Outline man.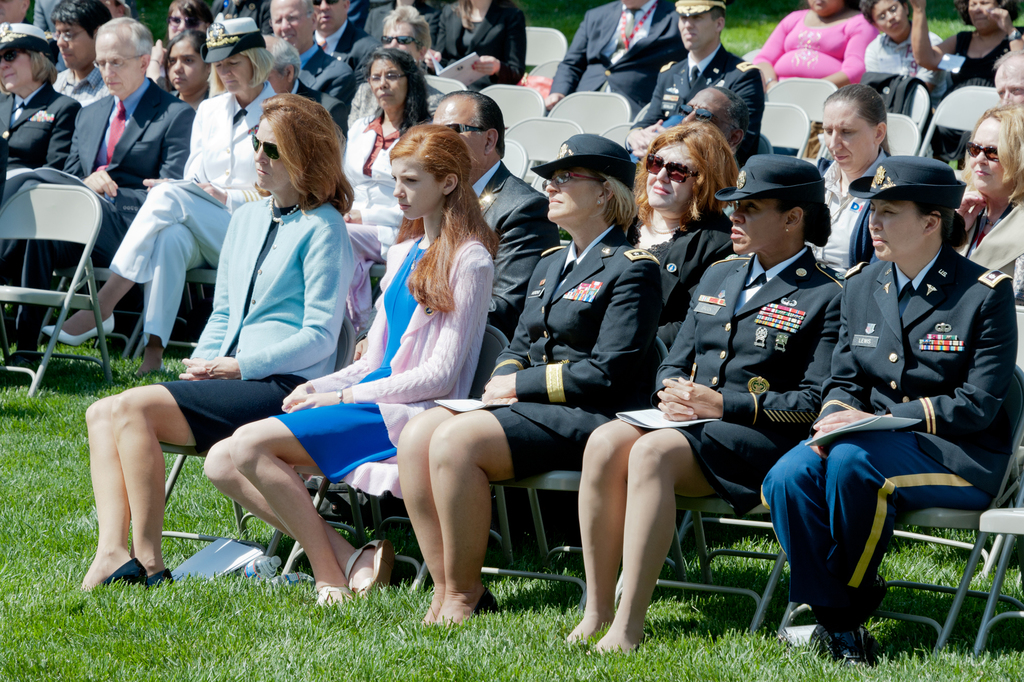
Outline: <region>671, 72, 746, 163</region>.
